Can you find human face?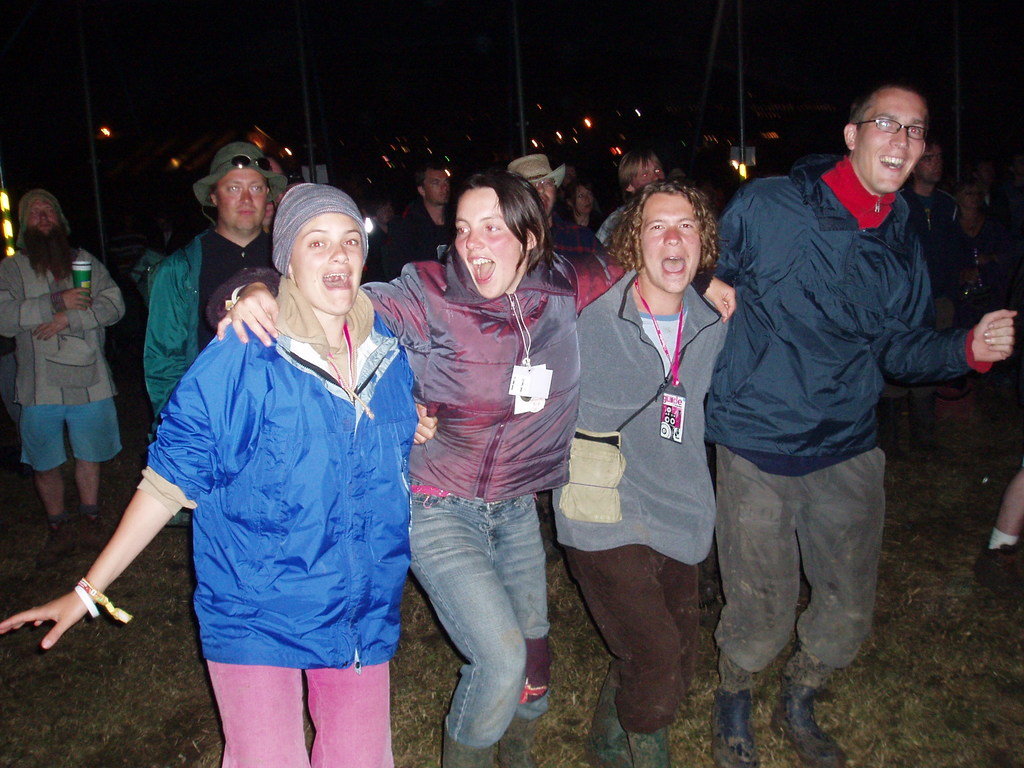
Yes, bounding box: select_region(858, 88, 928, 198).
